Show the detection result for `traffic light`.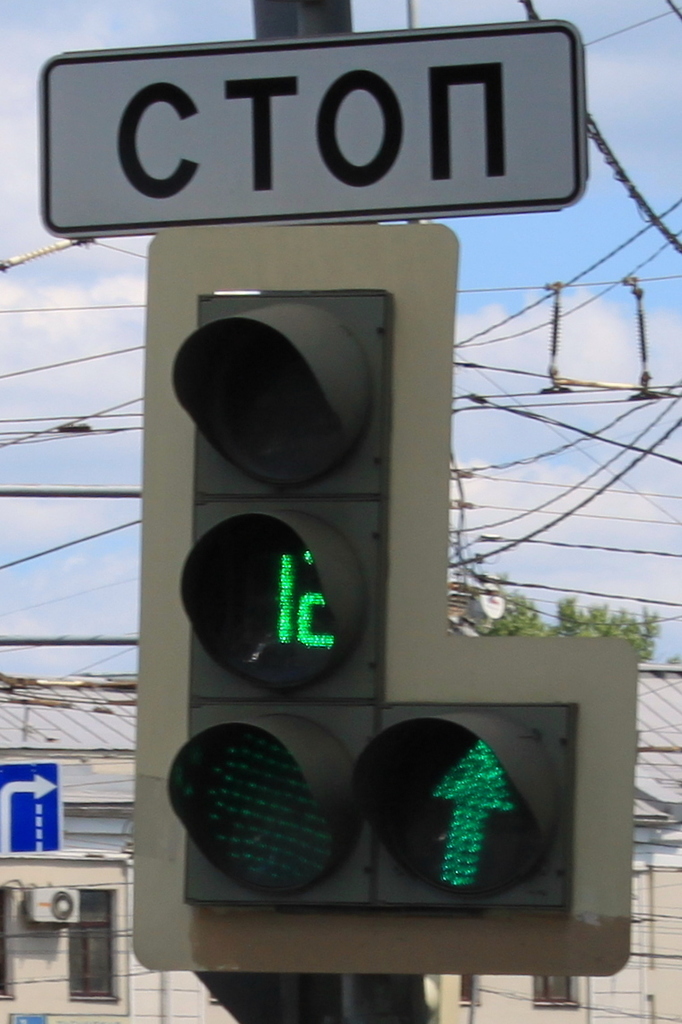
{"x1": 133, "y1": 224, "x2": 638, "y2": 978}.
